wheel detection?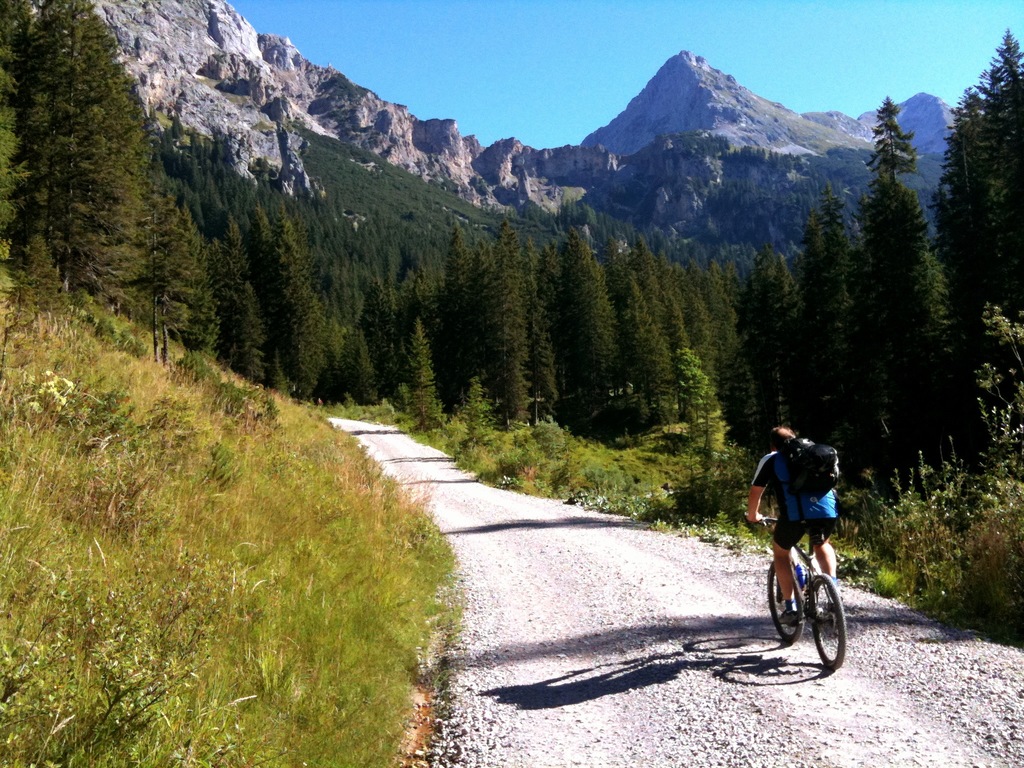
<region>768, 563, 808, 652</region>
